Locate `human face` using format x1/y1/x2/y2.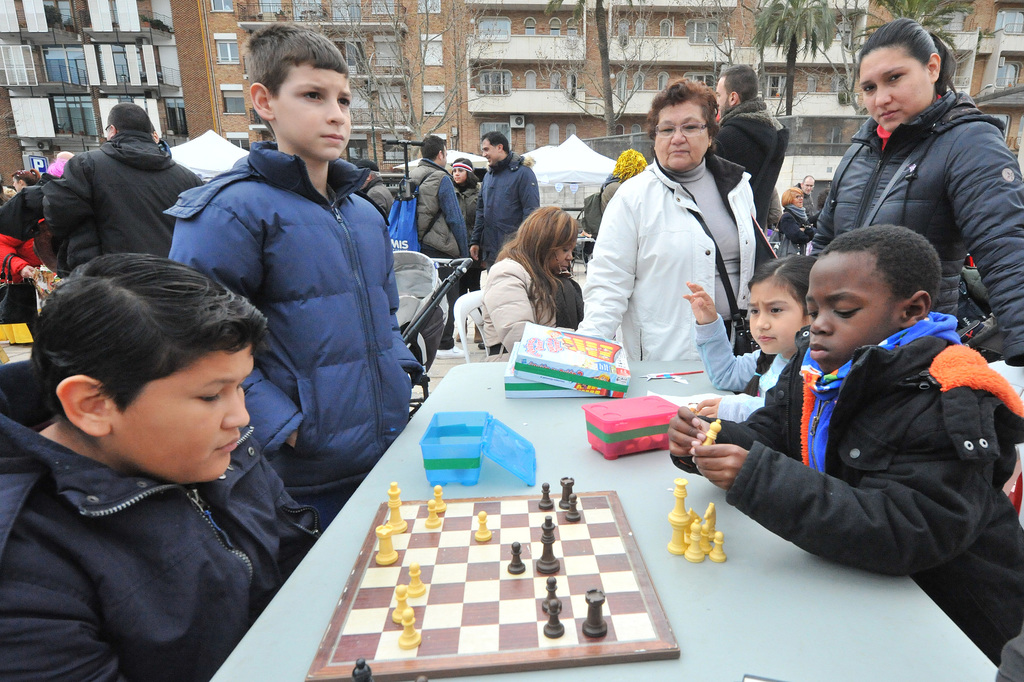
483/142/498/166.
